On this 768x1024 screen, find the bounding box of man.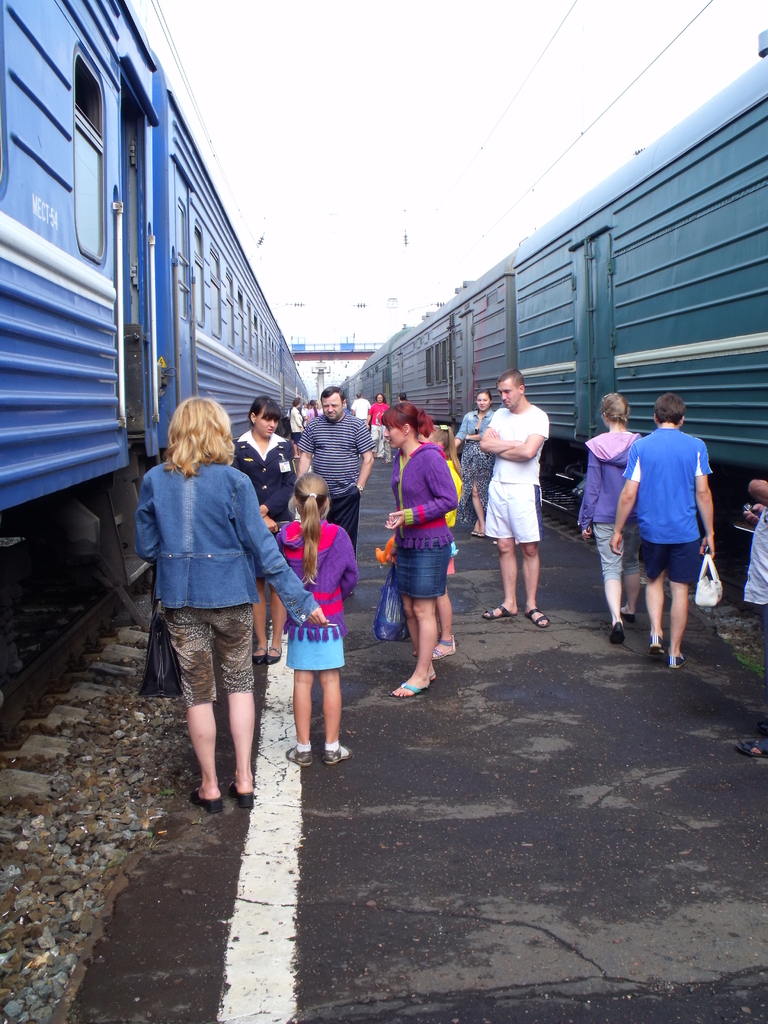
Bounding box: (x1=478, y1=371, x2=548, y2=630).
